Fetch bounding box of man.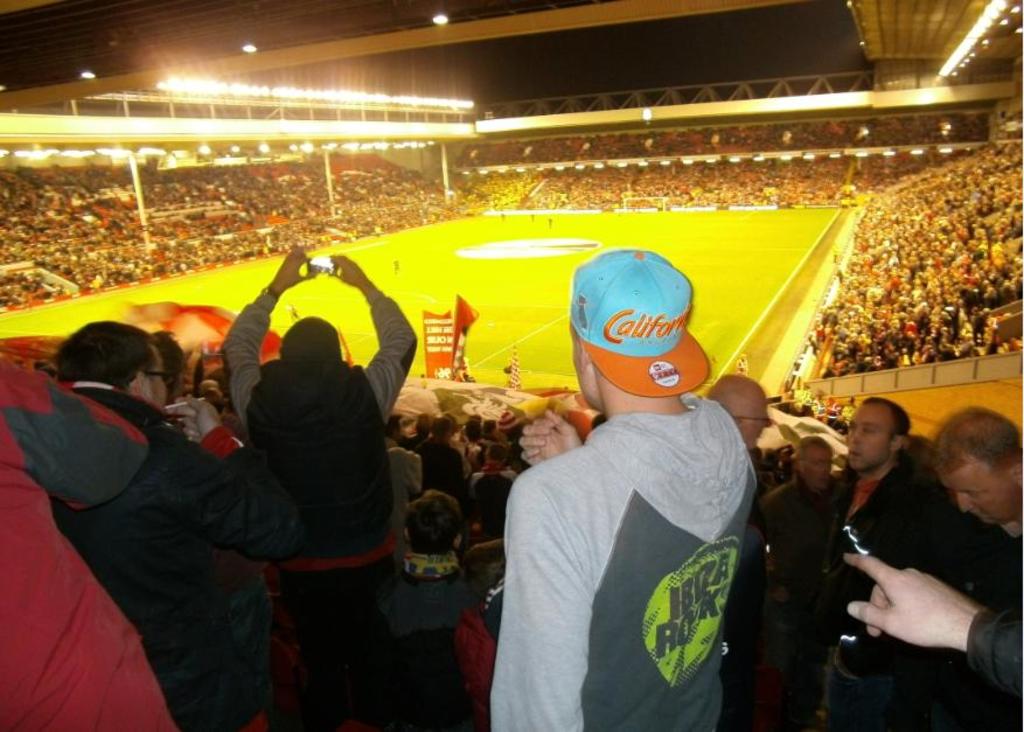
Bbox: left=221, top=240, right=422, bottom=731.
